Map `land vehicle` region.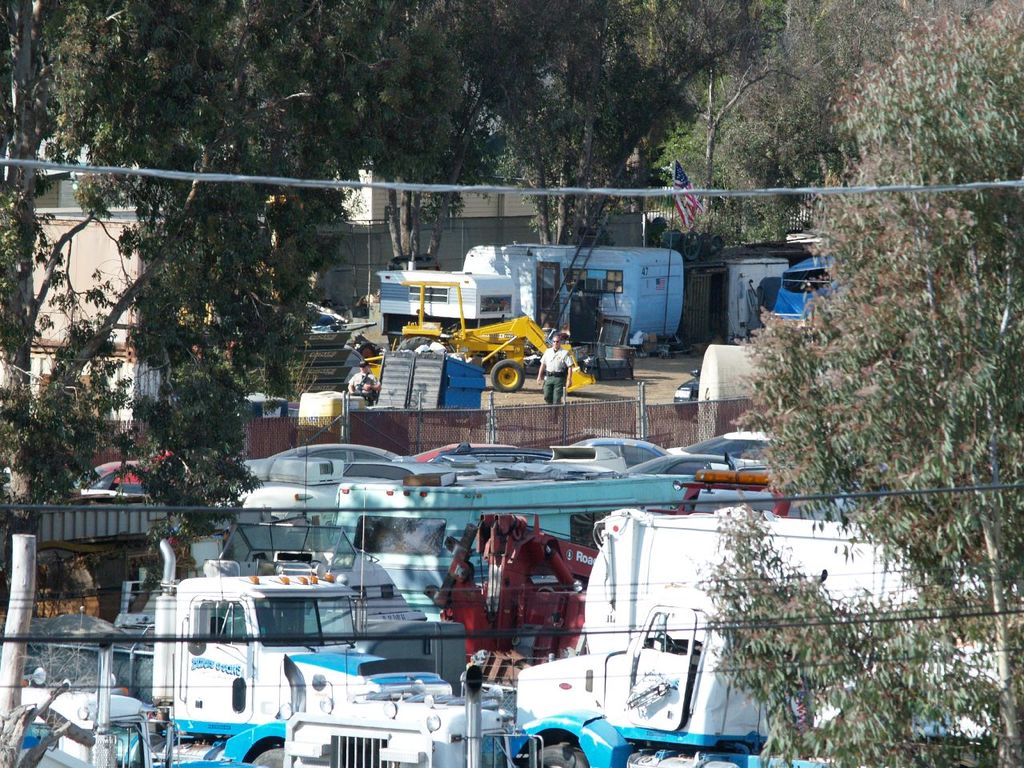
Mapped to bbox(121, 566, 384, 727).
